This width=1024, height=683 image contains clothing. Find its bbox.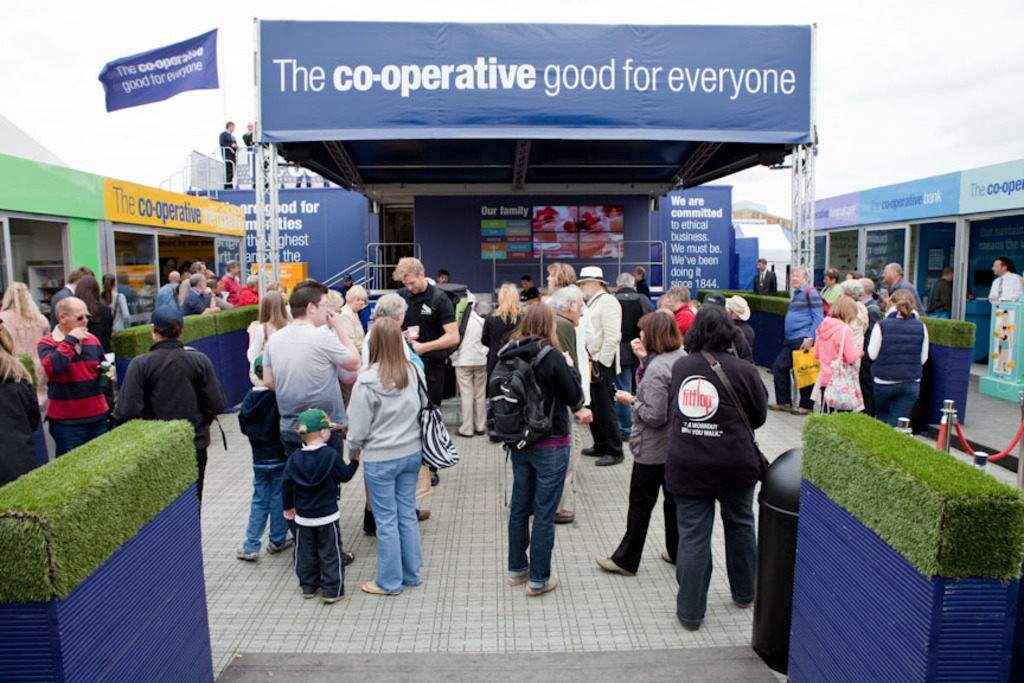
bbox(345, 352, 430, 582).
